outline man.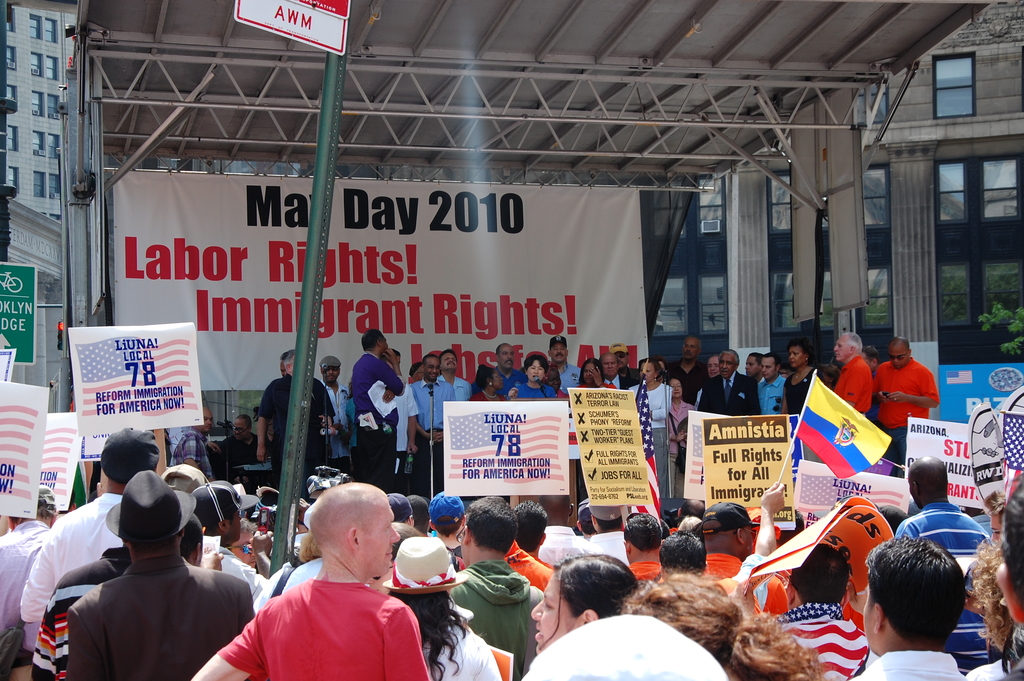
Outline: [257, 345, 337, 503].
